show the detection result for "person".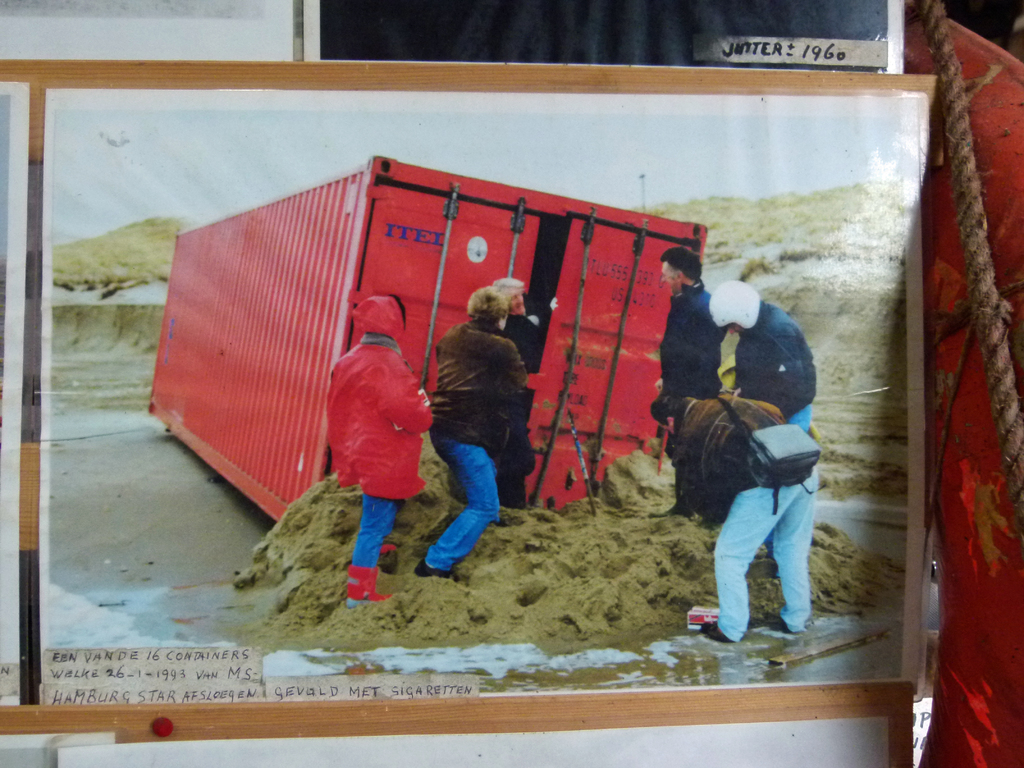
326,297,433,609.
